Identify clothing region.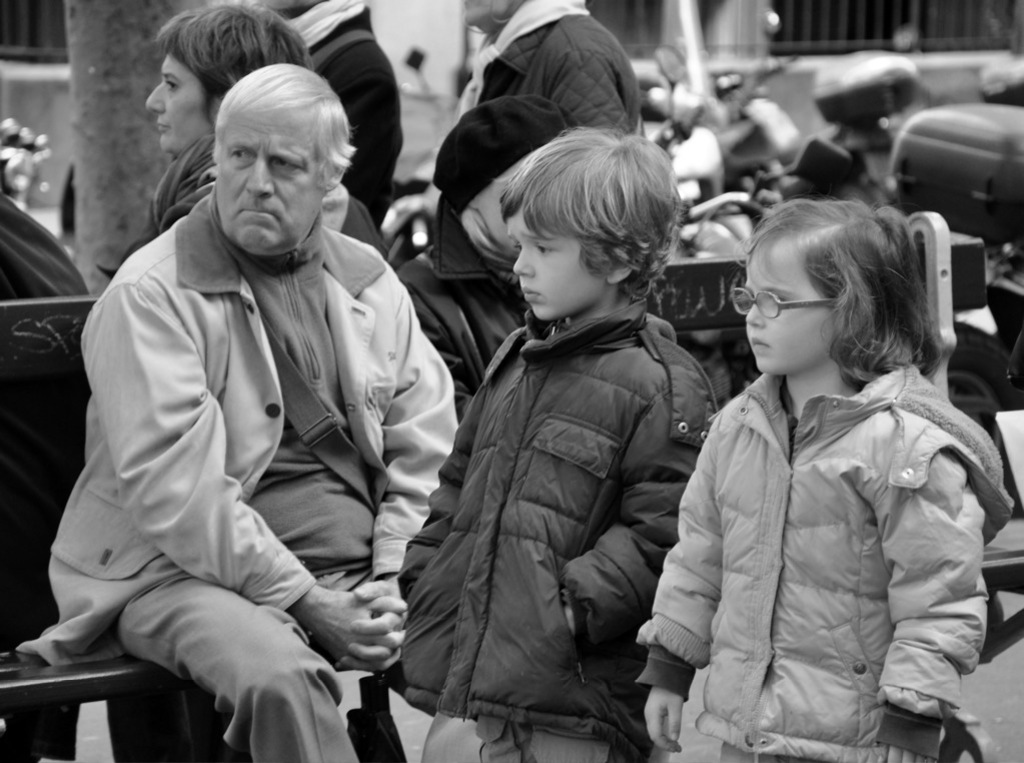
Region: 10, 186, 458, 762.
